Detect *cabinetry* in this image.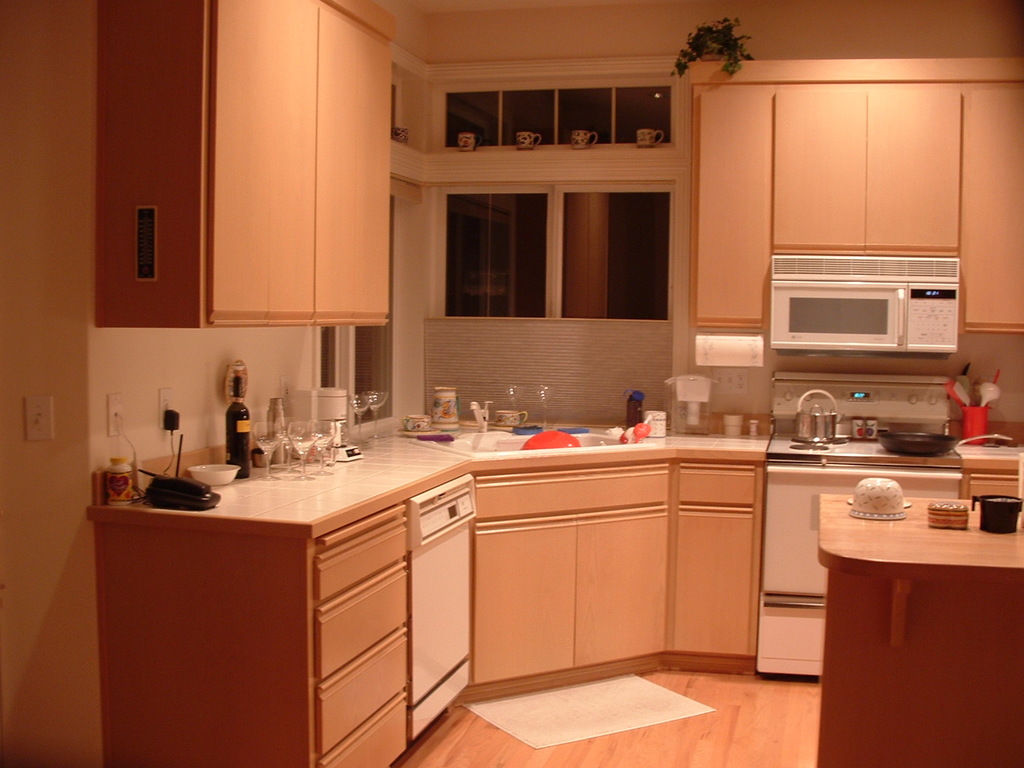
Detection: bbox(392, 468, 483, 752).
